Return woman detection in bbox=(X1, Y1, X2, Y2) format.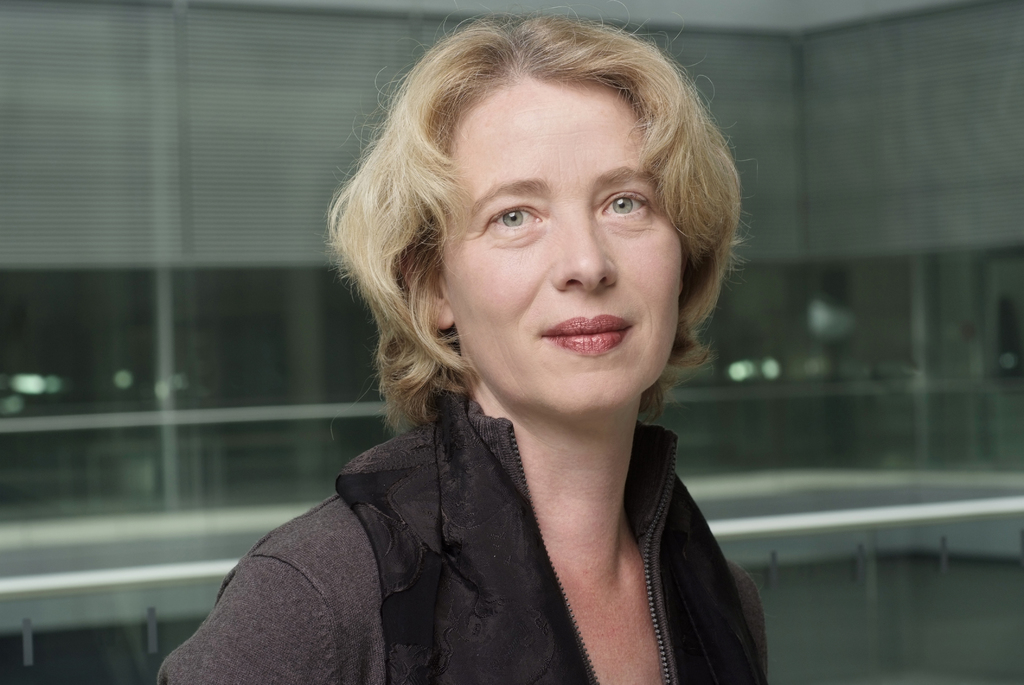
bbox=(191, 14, 814, 682).
